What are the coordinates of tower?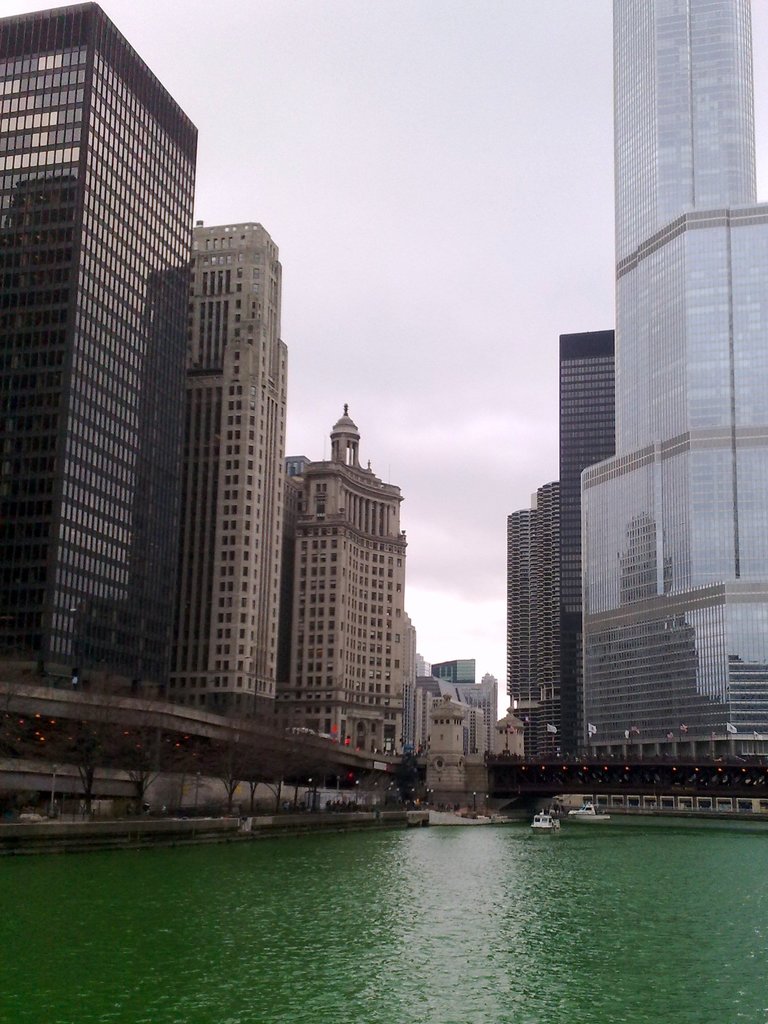
[188, 207, 303, 719].
